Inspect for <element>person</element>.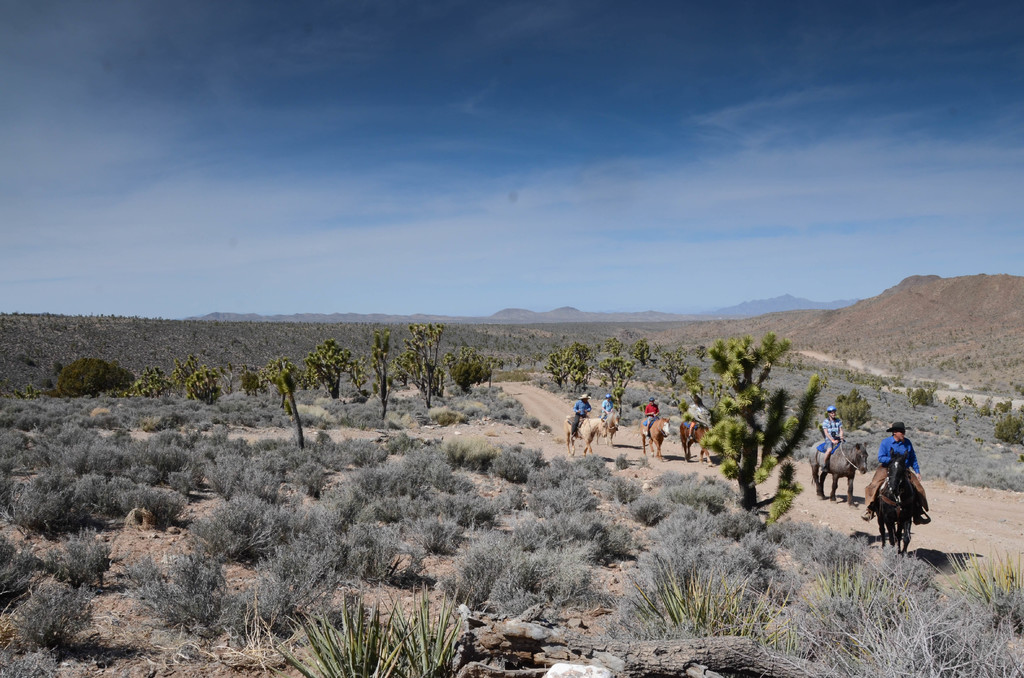
Inspection: bbox(600, 394, 618, 421).
